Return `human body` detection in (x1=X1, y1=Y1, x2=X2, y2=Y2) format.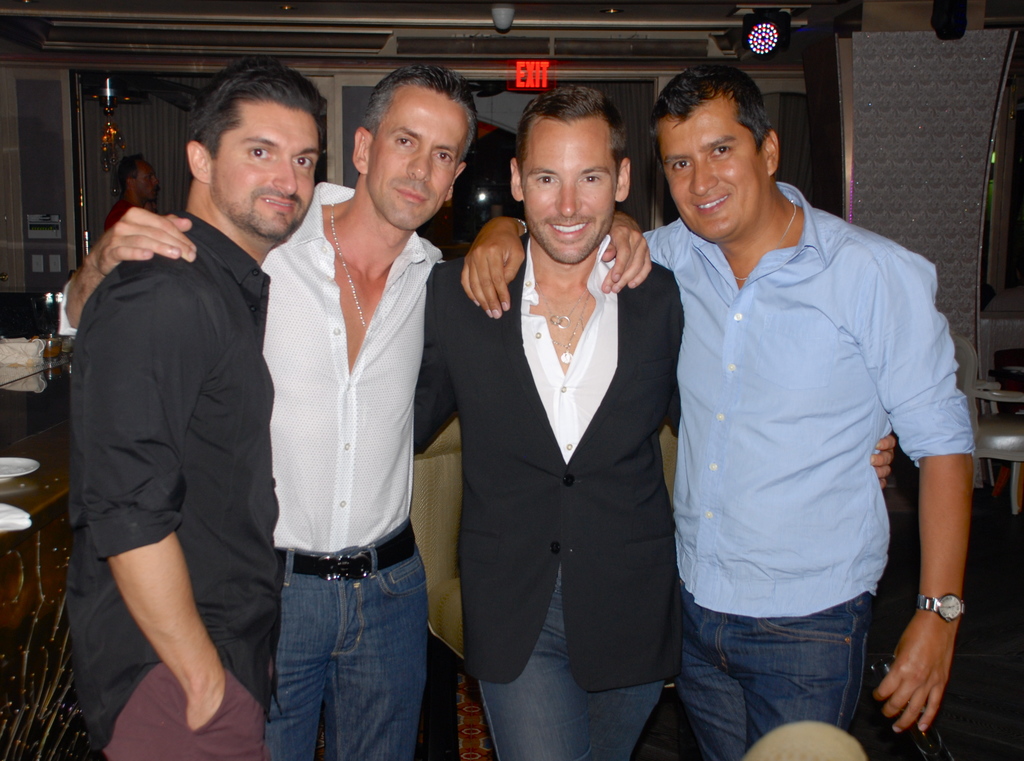
(x1=54, y1=178, x2=656, y2=760).
